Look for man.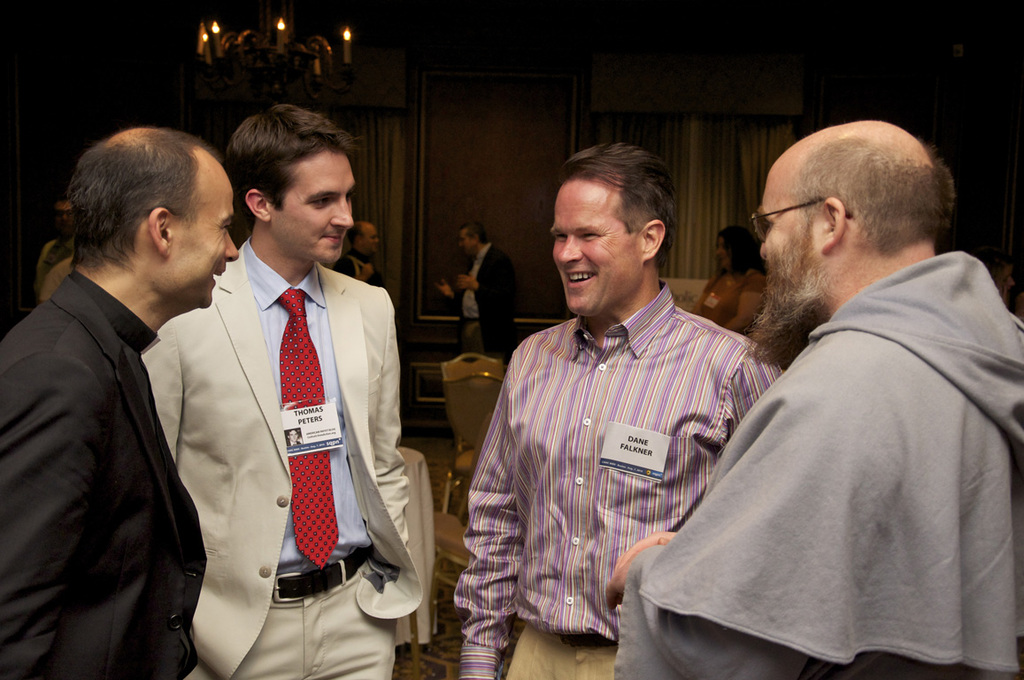
Found: (602,118,1023,679).
